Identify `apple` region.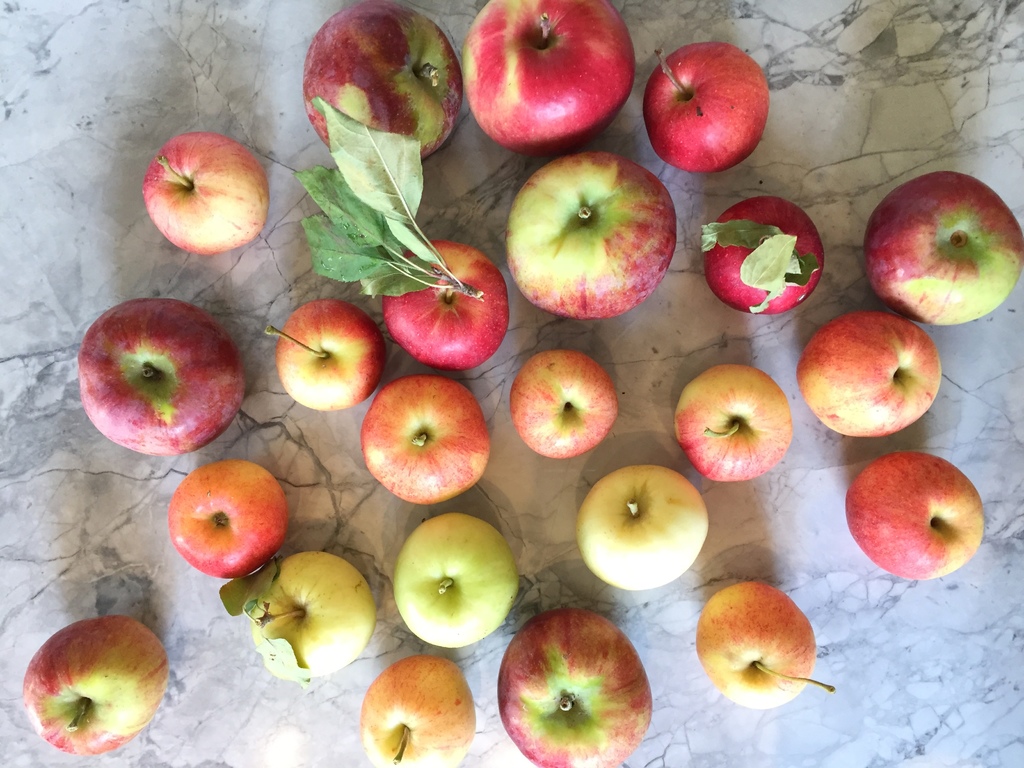
Region: BBox(511, 348, 620, 460).
